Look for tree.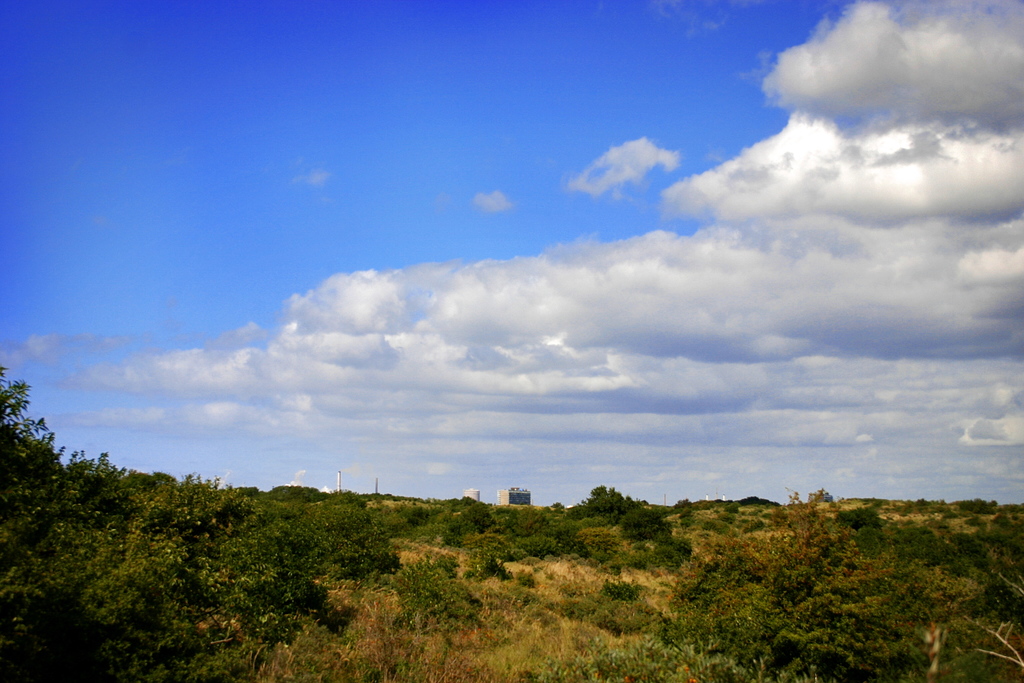
Found: left=723, top=500, right=737, bottom=513.
